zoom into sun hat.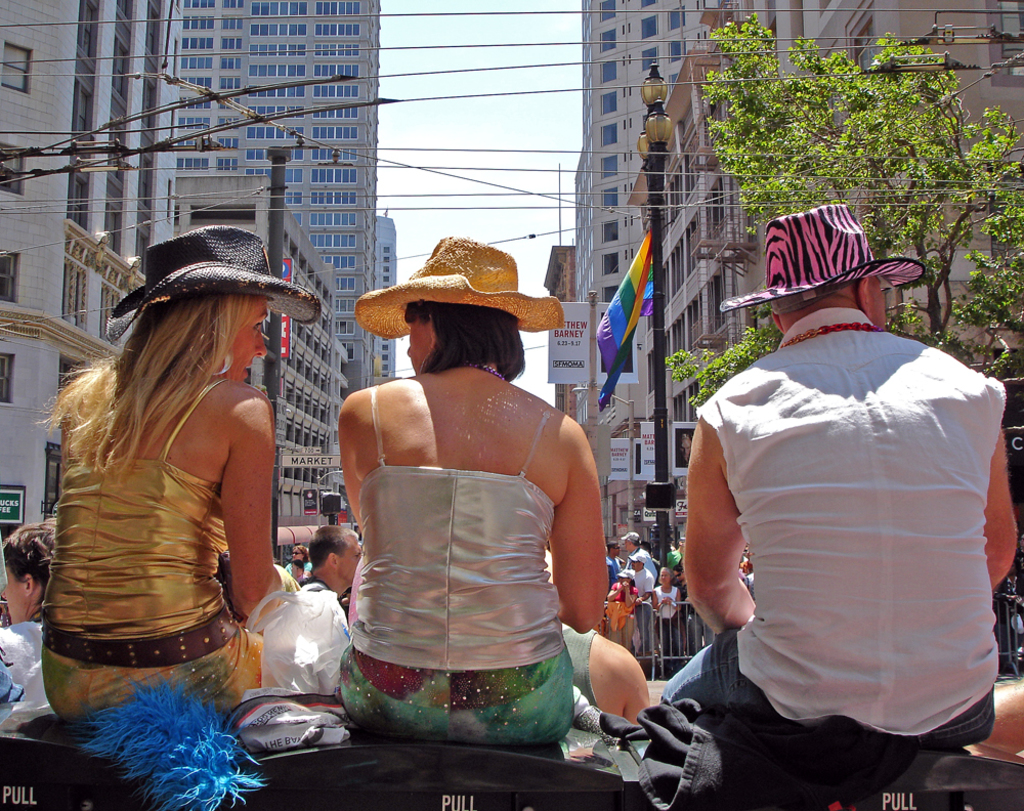
Zoom target: BBox(660, 547, 687, 569).
